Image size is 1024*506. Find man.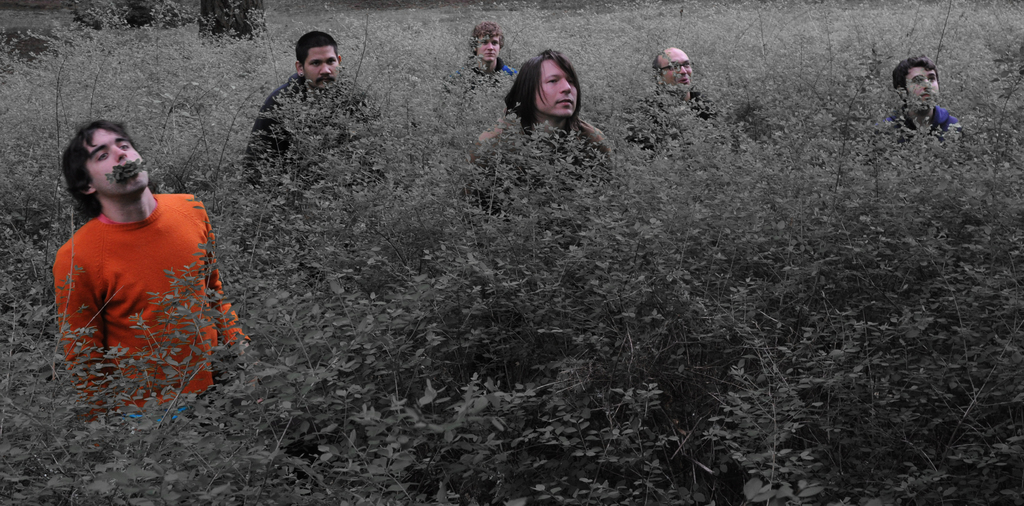
bbox=(243, 28, 393, 225).
